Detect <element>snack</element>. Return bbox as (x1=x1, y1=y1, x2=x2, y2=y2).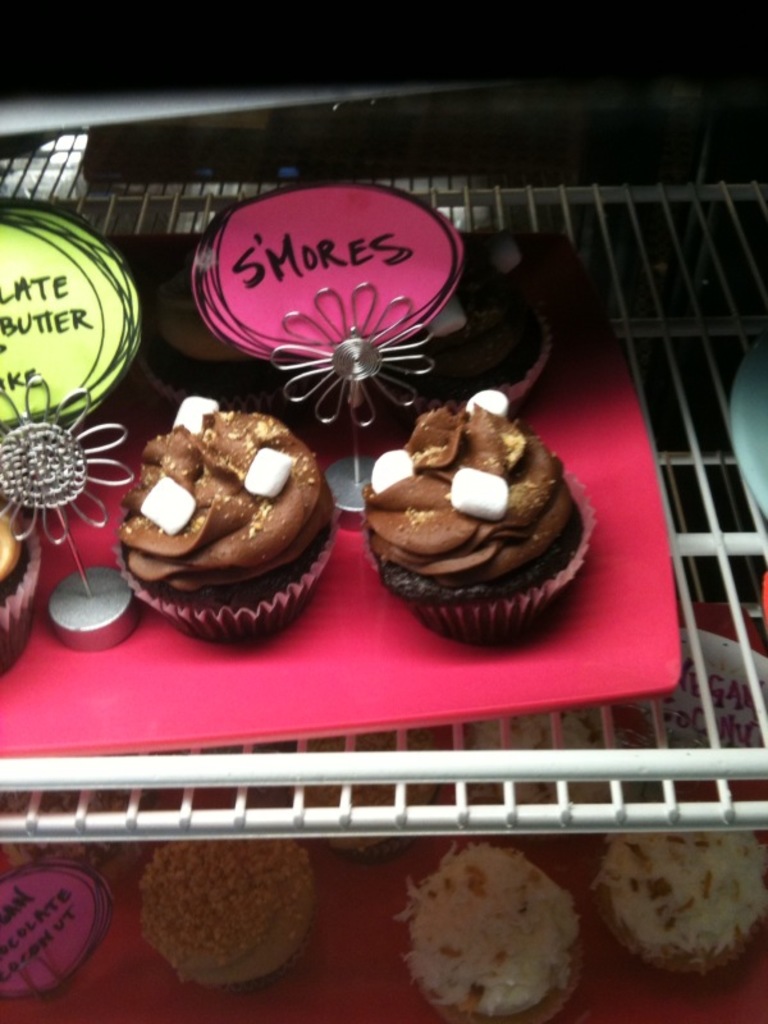
(x1=3, y1=516, x2=37, y2=675).
